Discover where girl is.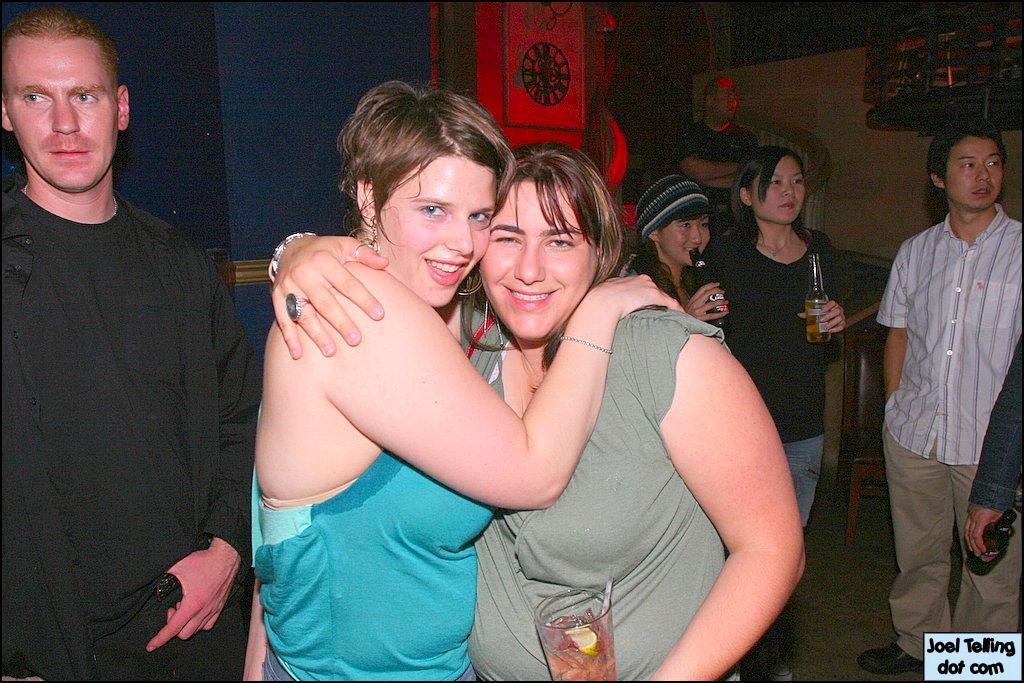
Discovered at <box>275,137,809,682</box>.
